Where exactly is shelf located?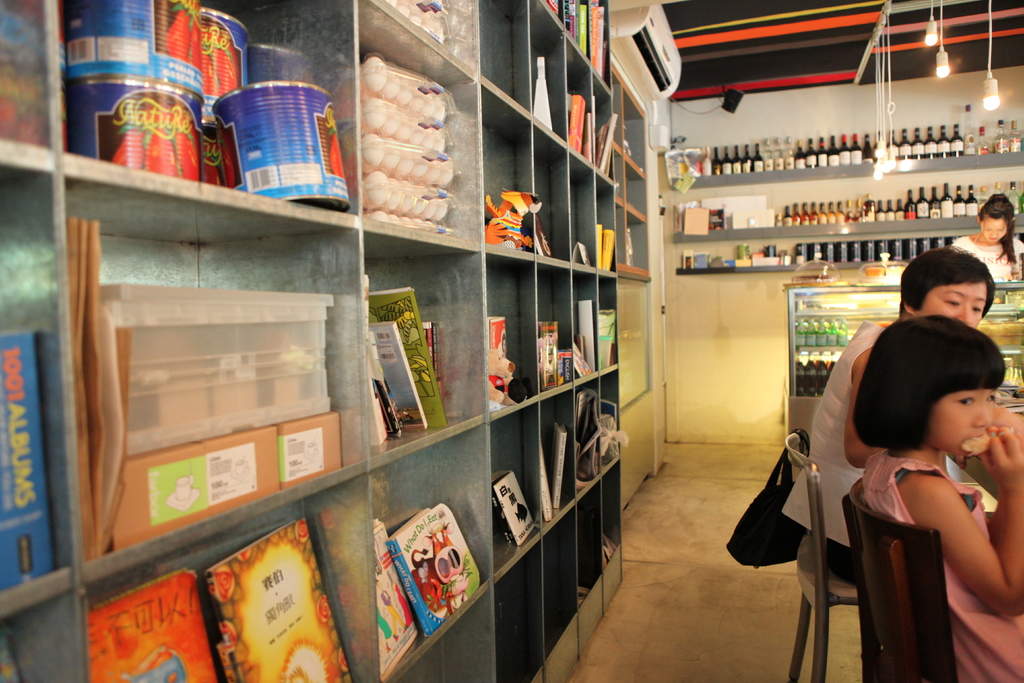
Its bounding box is [left=376, top=258, right=490, bottom=478].
